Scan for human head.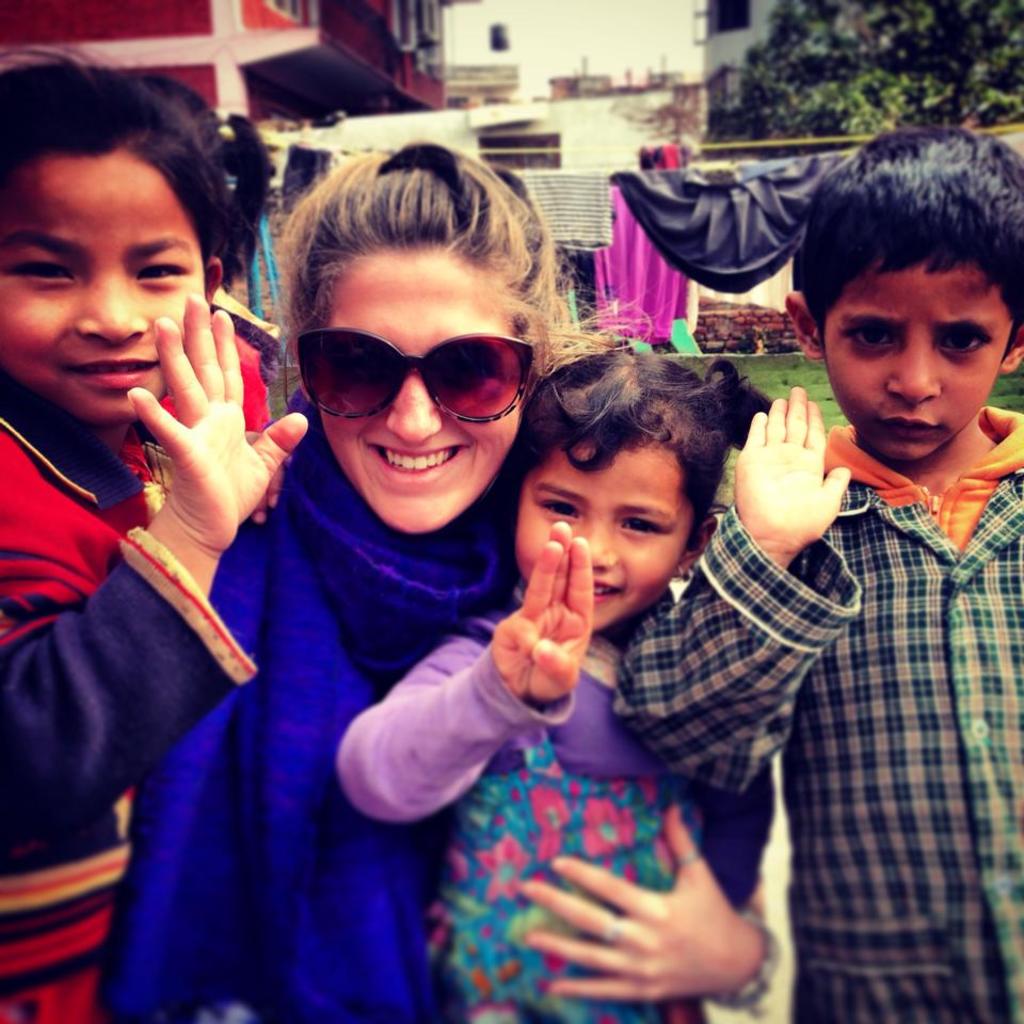
Scan result: <region>782, 131, 1023, 464</region>.
